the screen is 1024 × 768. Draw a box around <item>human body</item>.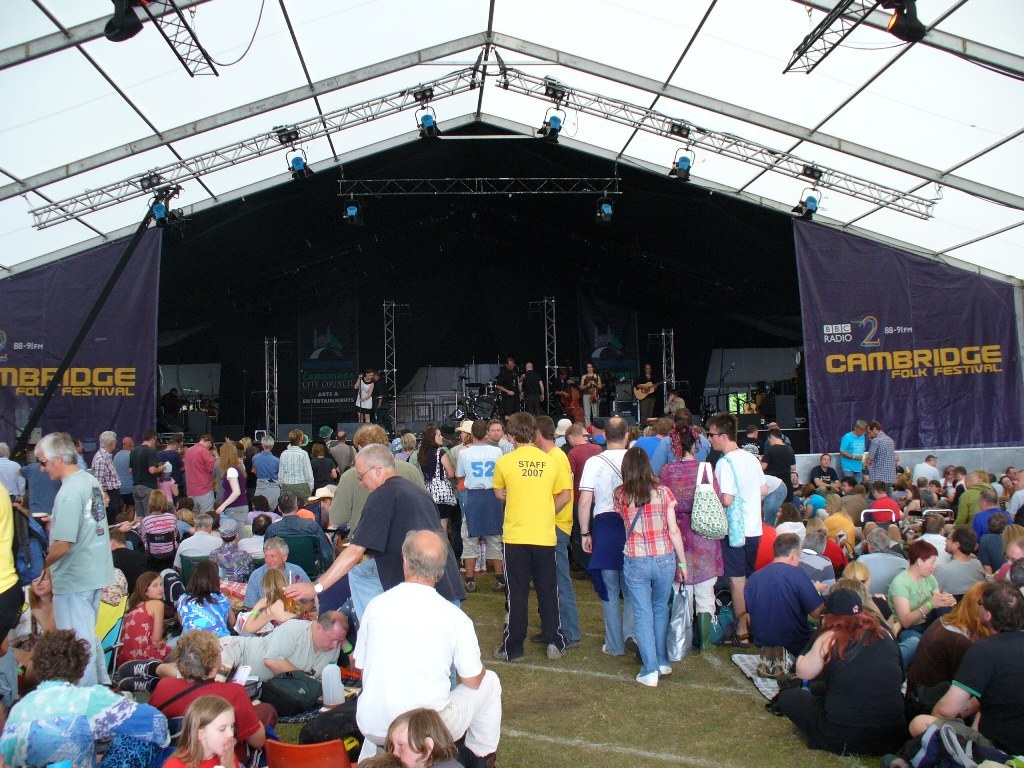
[left=867, top=419, right=894, bottom=492].
